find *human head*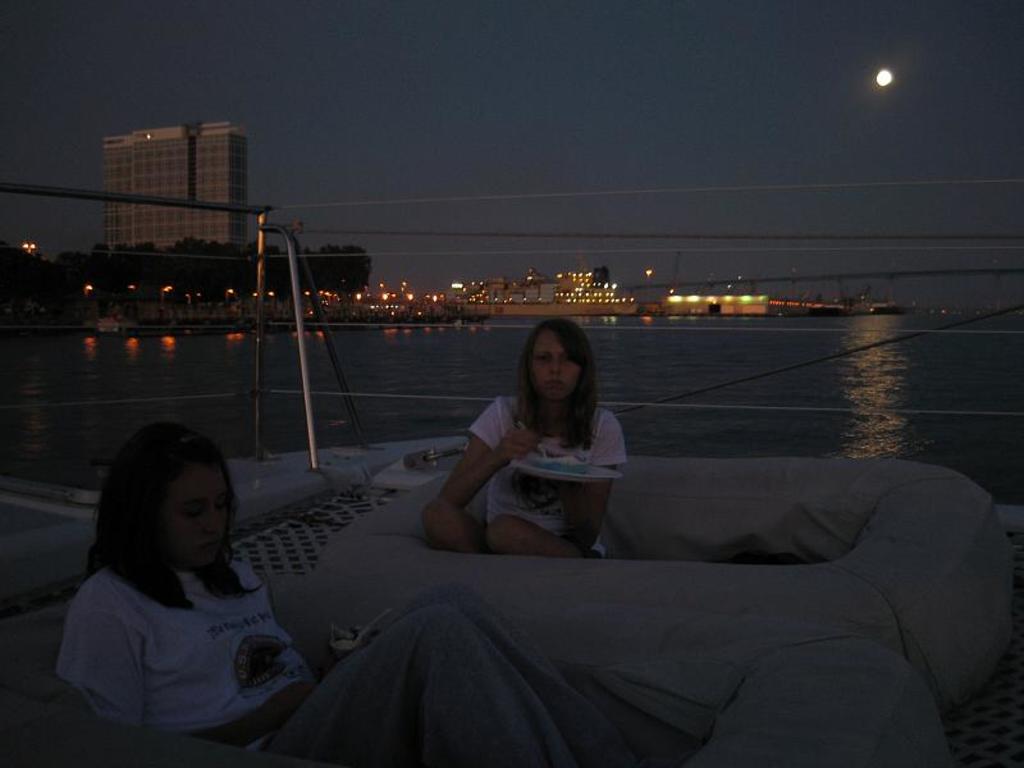
x1=524 y1=314 x2=599 y2=406
